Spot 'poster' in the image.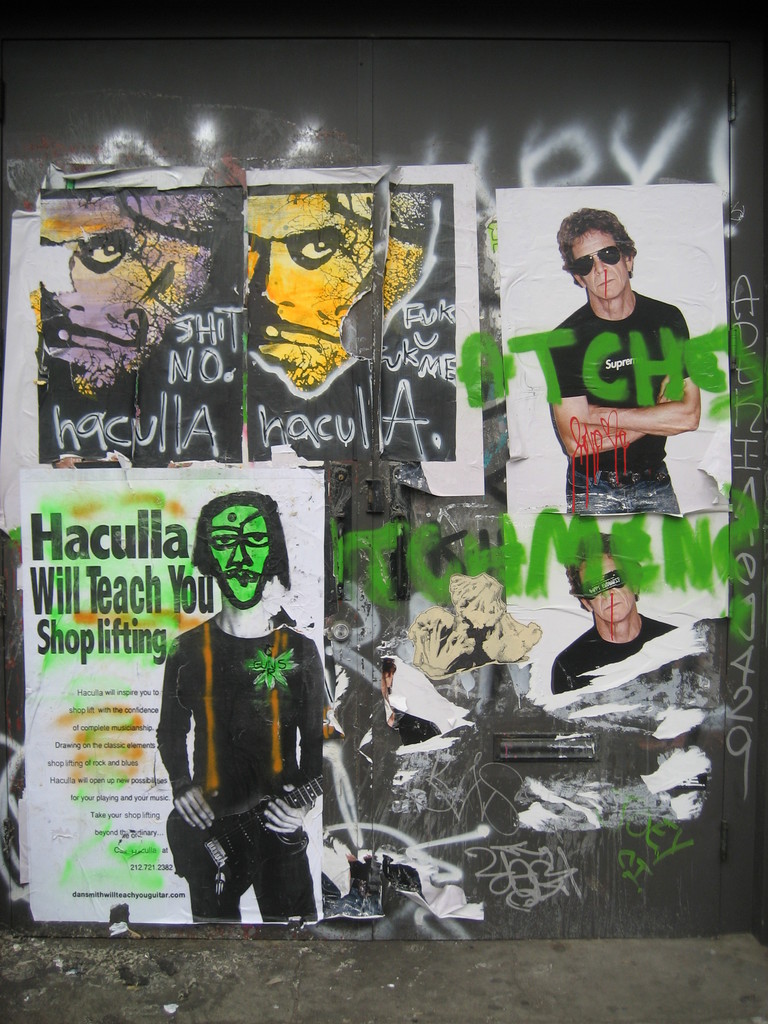
'poster' found at (24, 454, 321, 923).
